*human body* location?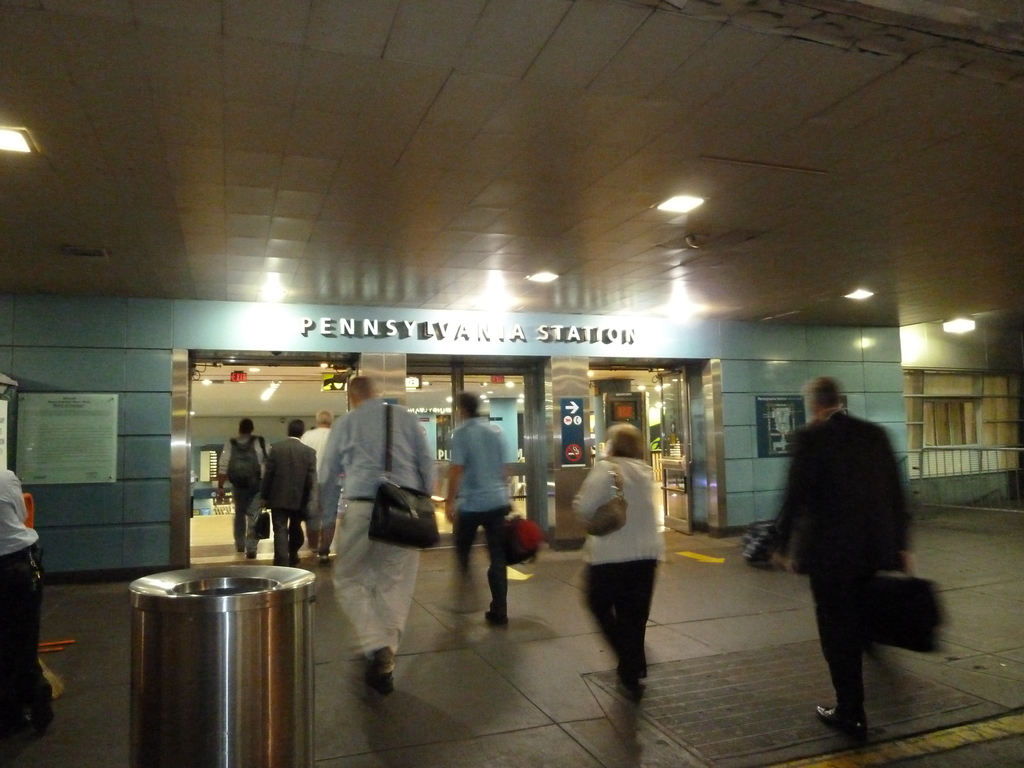
(771,373,910,729)
